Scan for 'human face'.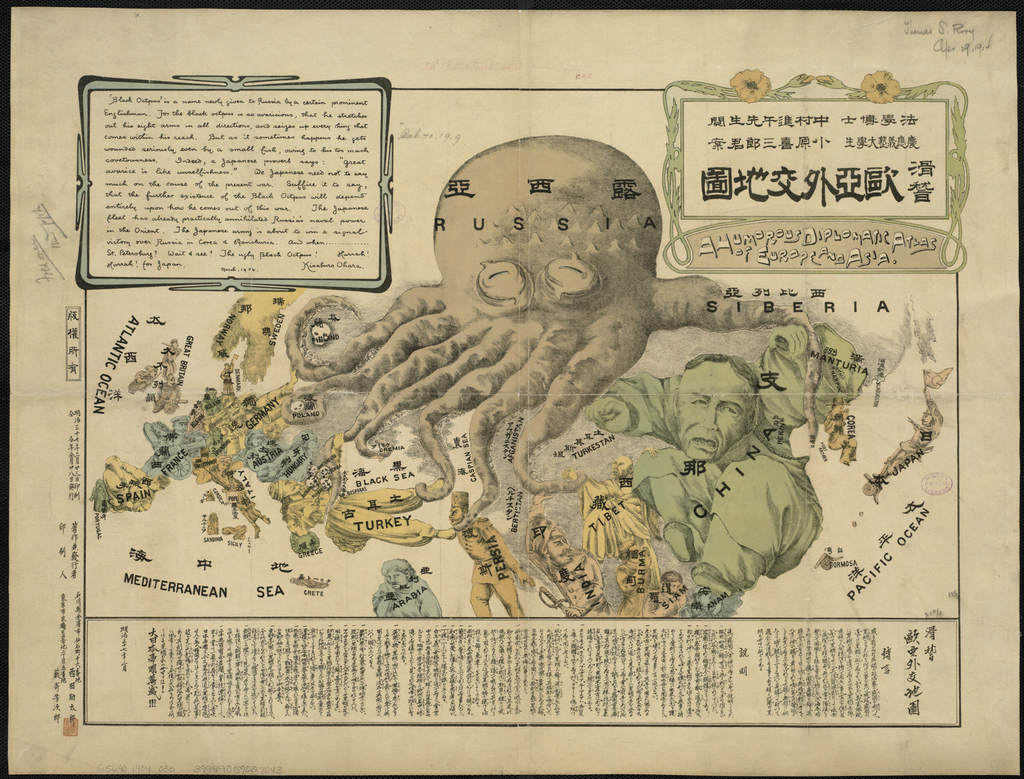
Scan result: bbox=(451, 508, 461, 524).
